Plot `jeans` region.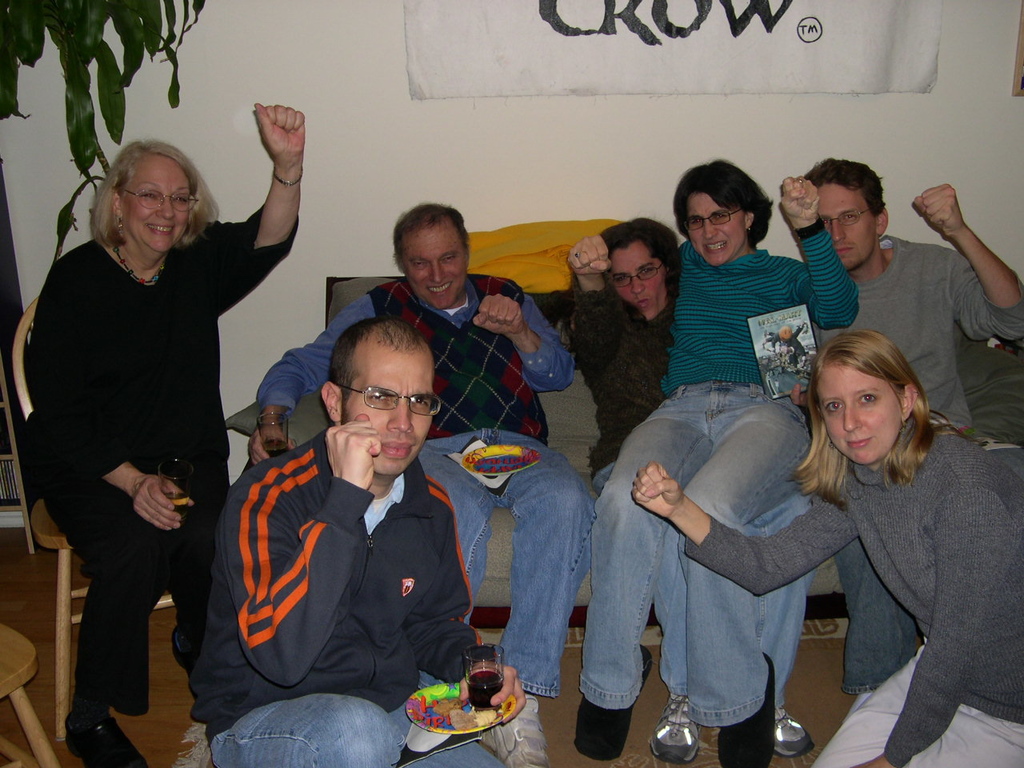
Plotted at box=[835, 535, 918, 698].
